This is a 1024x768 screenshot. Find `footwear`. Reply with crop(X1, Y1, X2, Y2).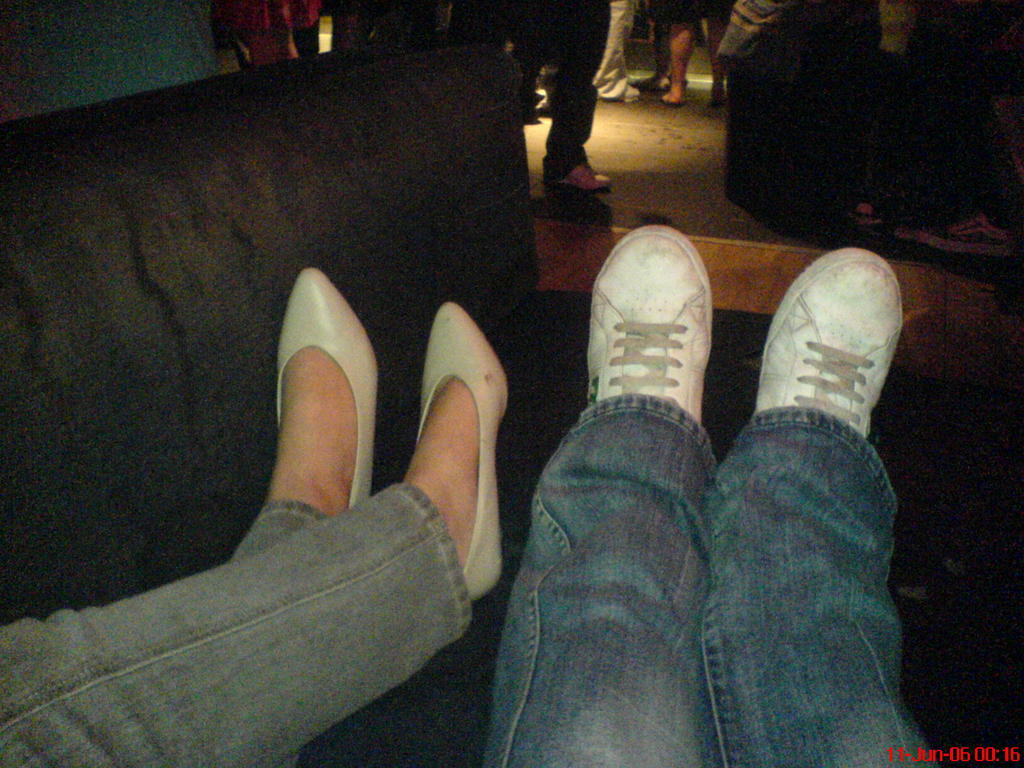
crop(904, 214, 995, 264).
